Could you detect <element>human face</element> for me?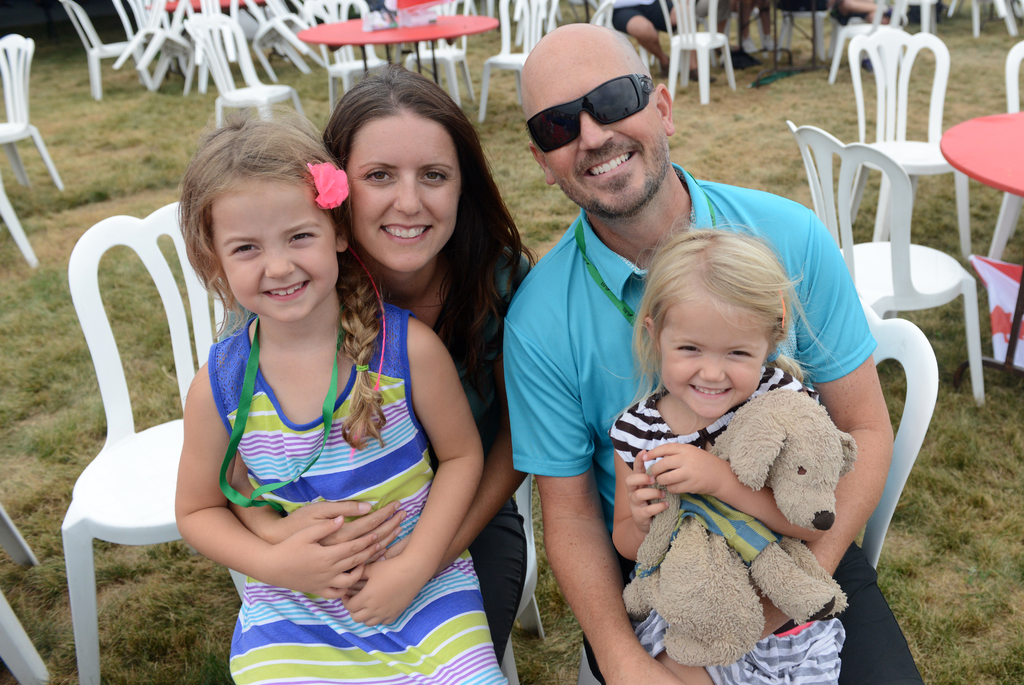
Detection result: Rect(349, 111, 461, 268).
